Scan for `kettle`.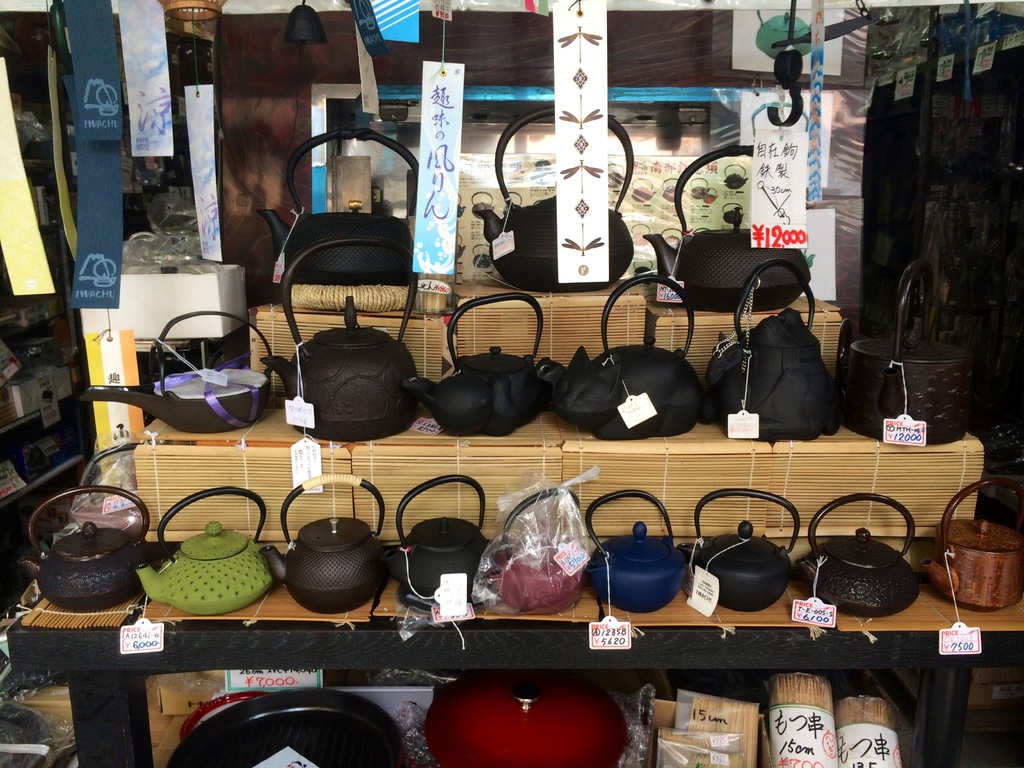
Scan result: [647,142,817,314].
